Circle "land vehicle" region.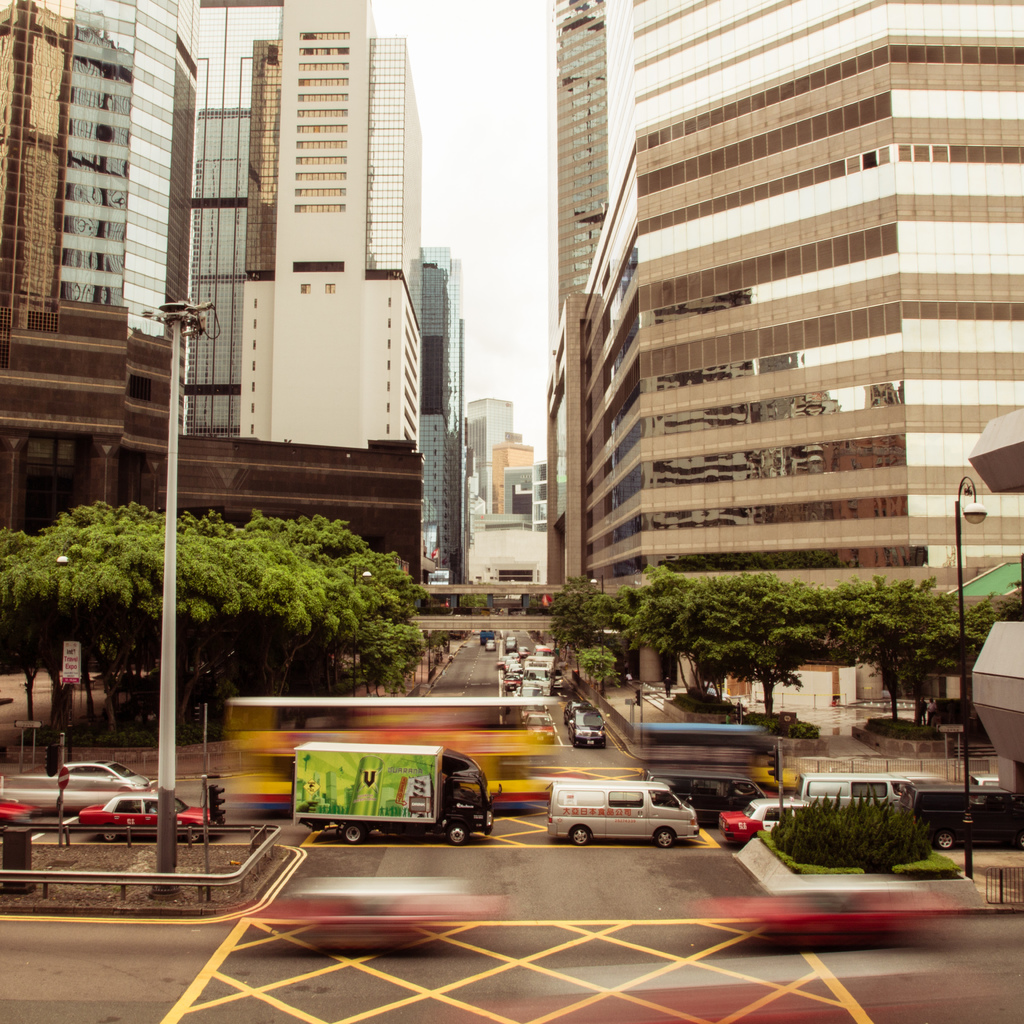
Region: bbox=[895, 769, 949, 785].
